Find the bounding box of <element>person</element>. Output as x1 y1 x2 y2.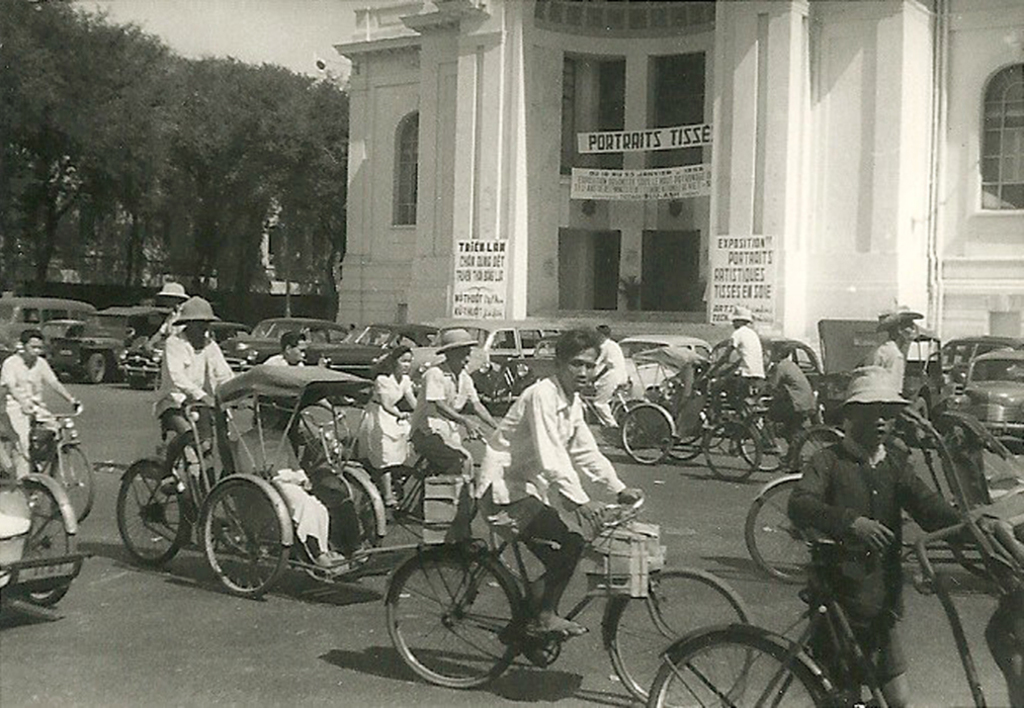
713 305 764 423.
